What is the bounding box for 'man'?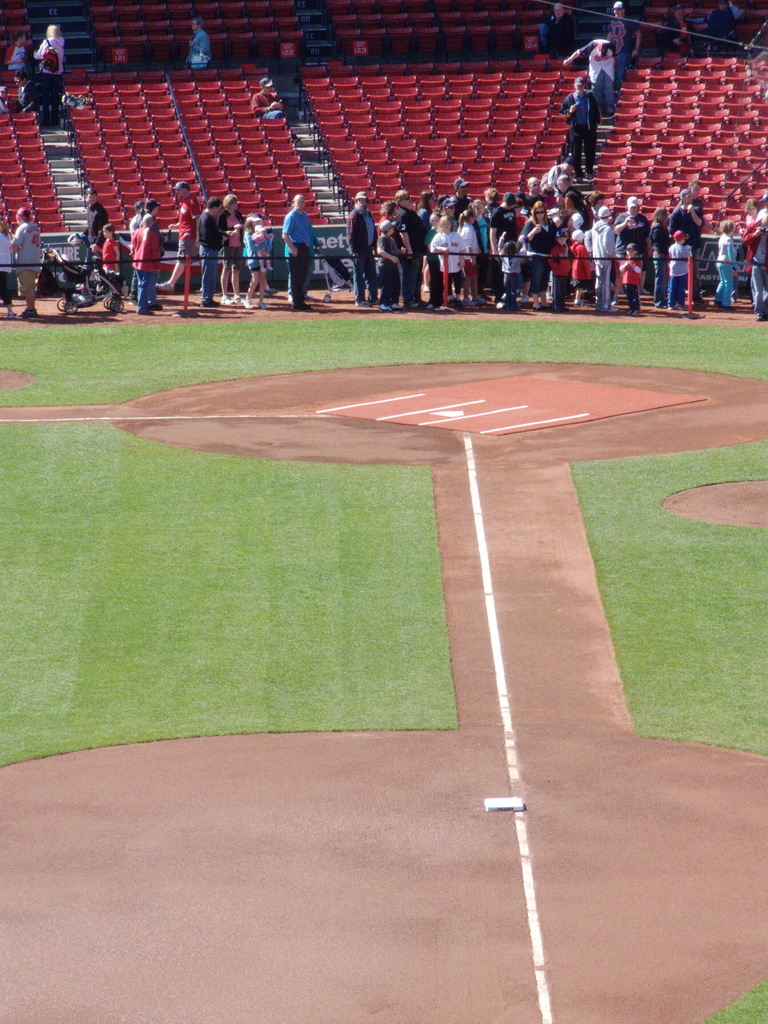
crop(394, 188, 431, 310).
